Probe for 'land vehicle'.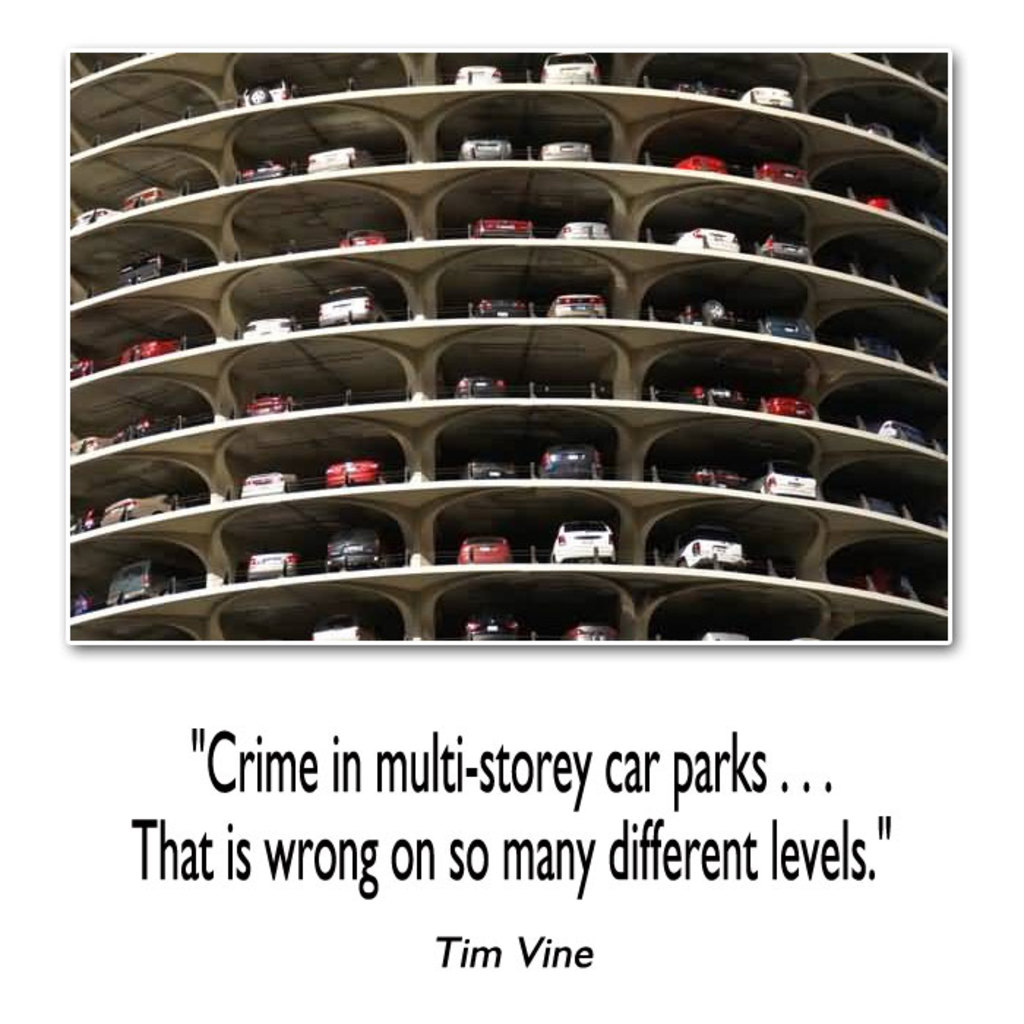
Probe result: crop(244, 85, 284, 101).
